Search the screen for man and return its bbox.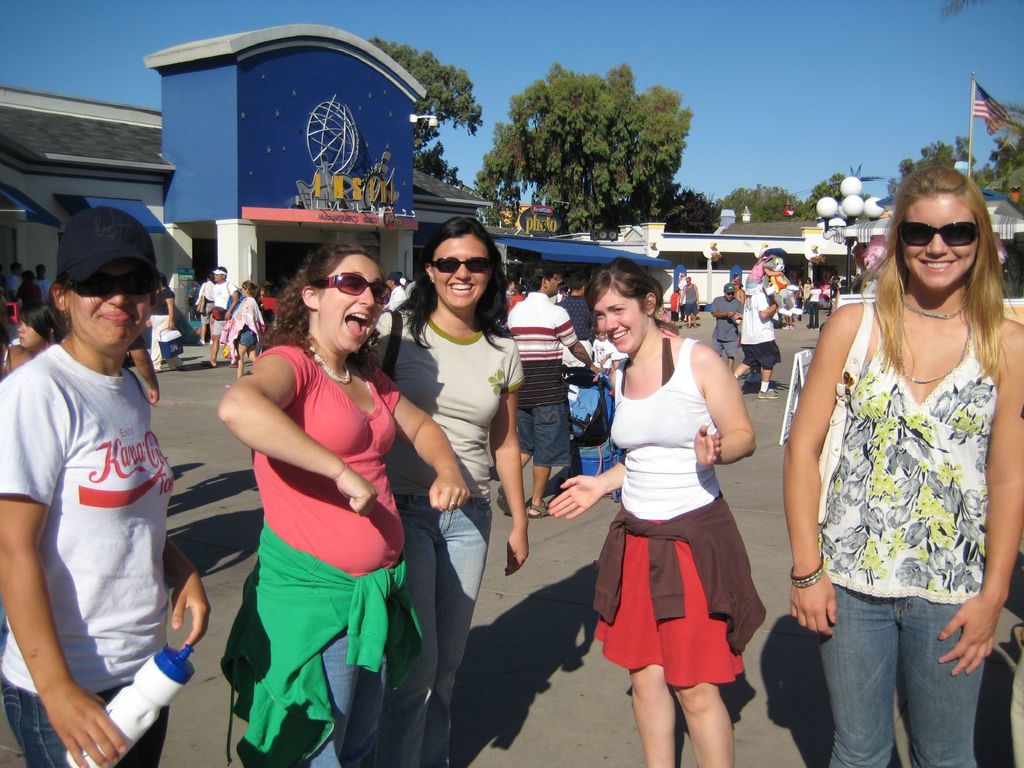
Found: [left=684, top=275, right=700, bottom=329].
